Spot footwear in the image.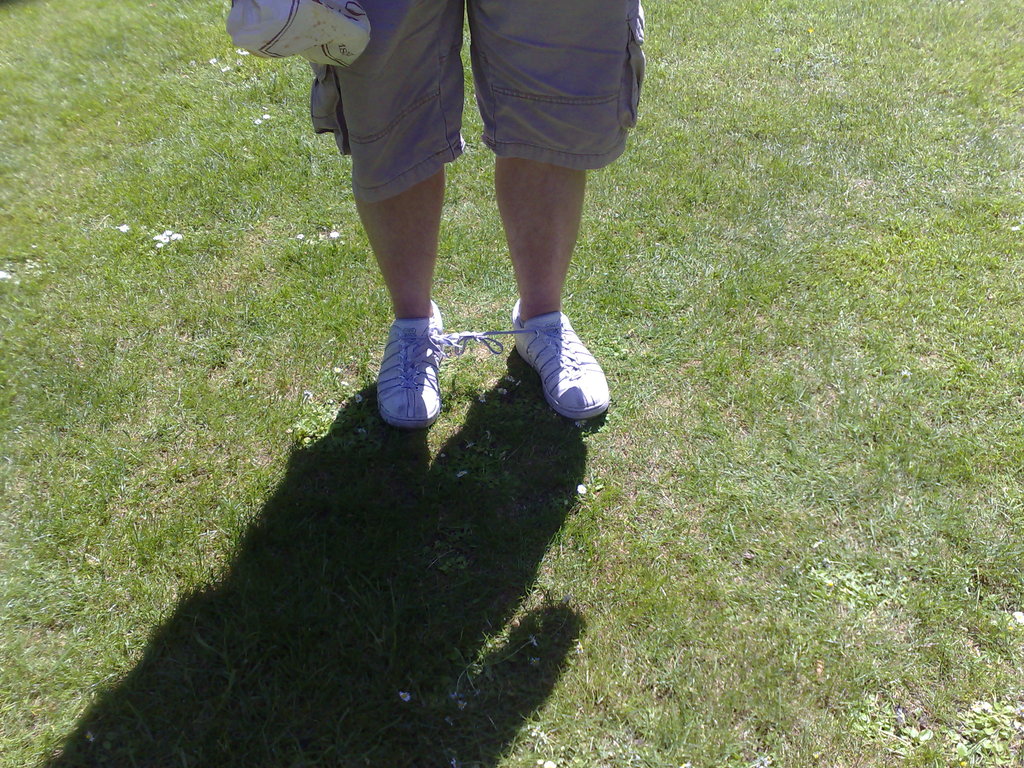
footwear found at Rect(476, 297, 618, 424).
